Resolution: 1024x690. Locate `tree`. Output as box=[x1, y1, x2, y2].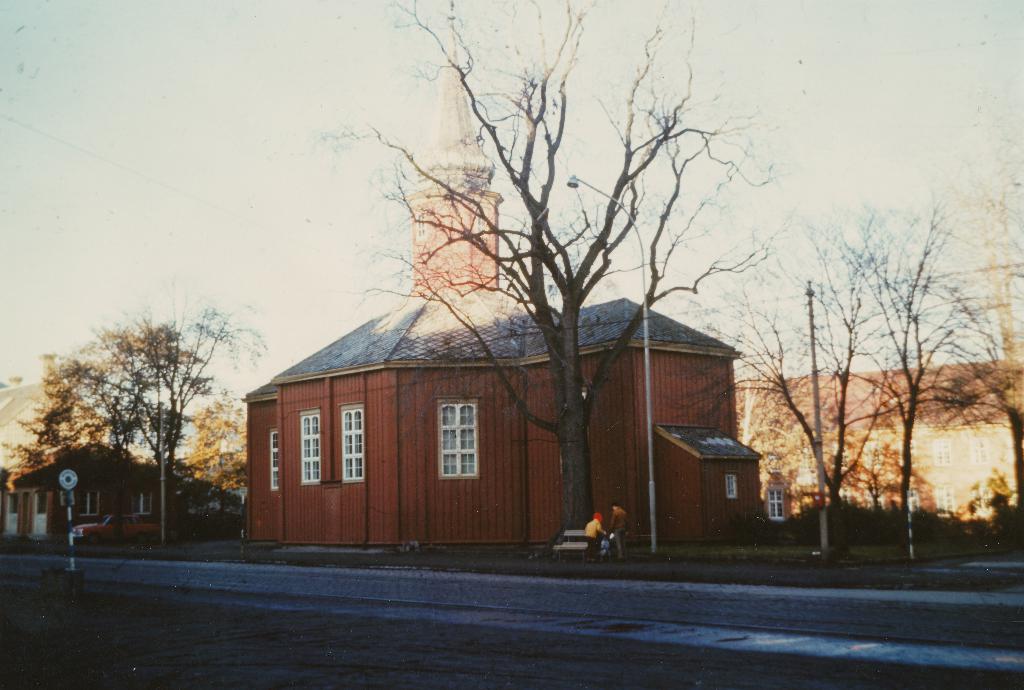
box=[301, 0, 799, 554].
